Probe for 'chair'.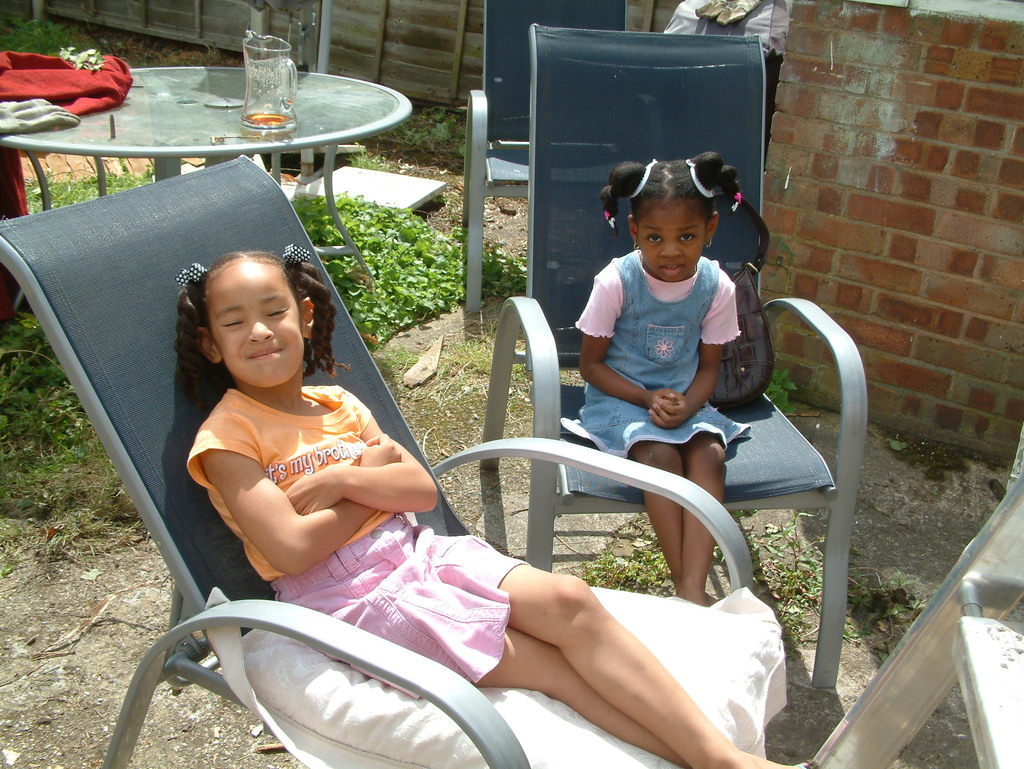
Probe result: [478, 24, 870, 695].
